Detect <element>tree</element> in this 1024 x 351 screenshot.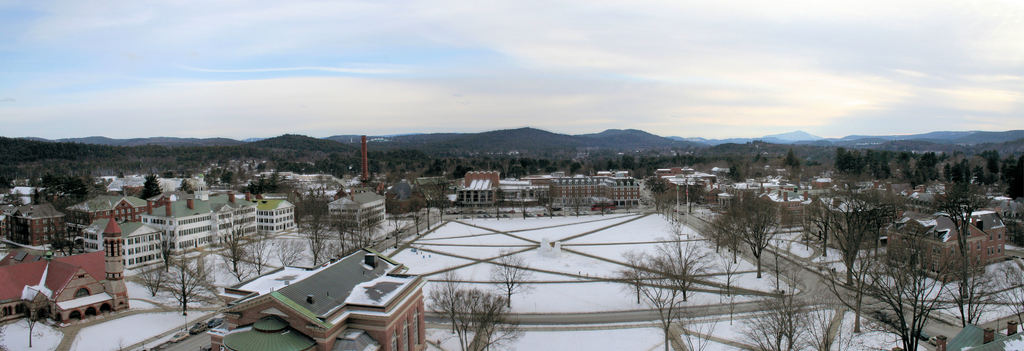
Detection: [x1=408, y1=190, x2=432, y2=243].
